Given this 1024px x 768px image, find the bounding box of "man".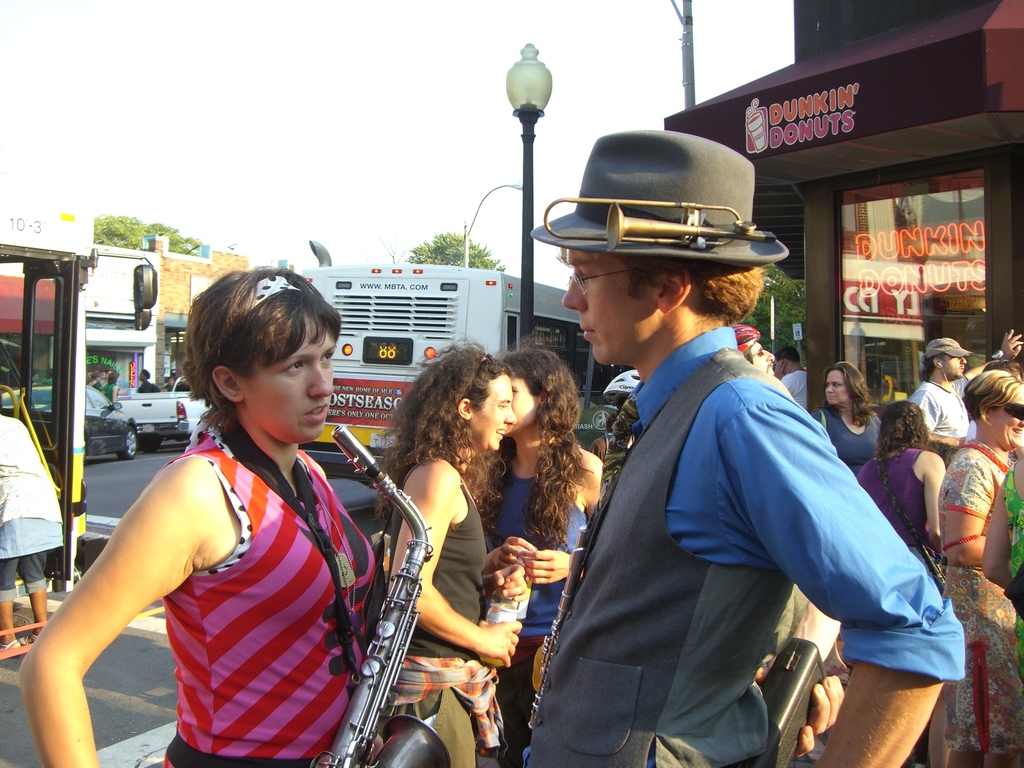
detection(778, 348, 806, 407).
